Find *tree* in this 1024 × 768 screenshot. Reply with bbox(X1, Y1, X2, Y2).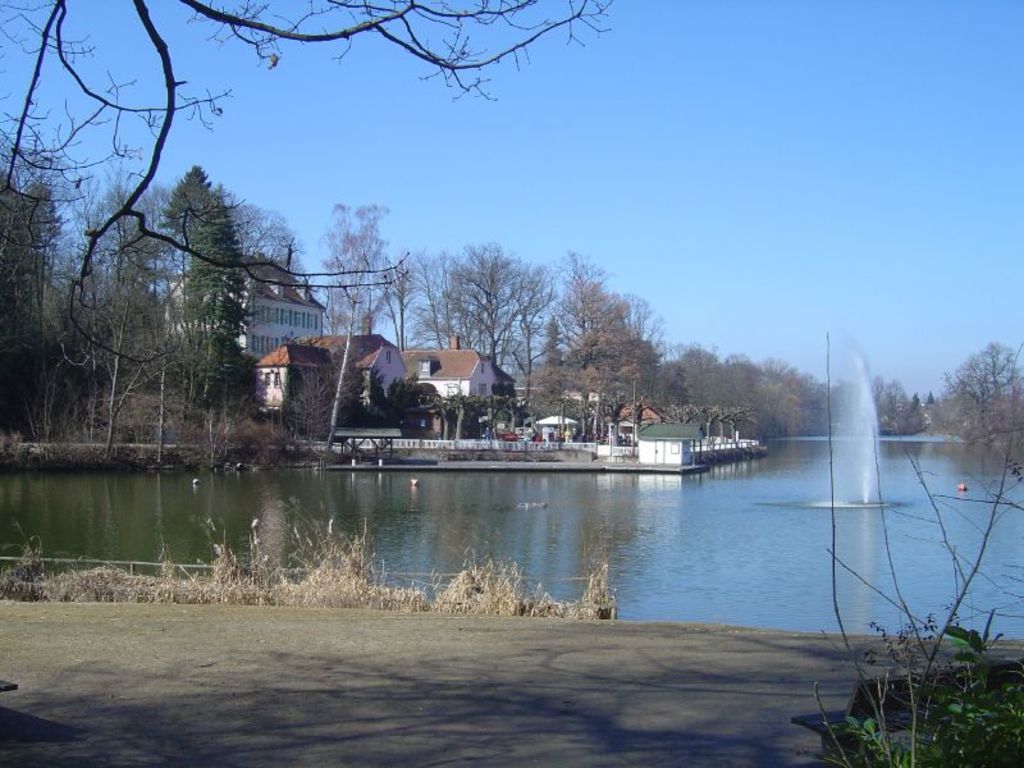
bbox(531, 255, 666, 413).
